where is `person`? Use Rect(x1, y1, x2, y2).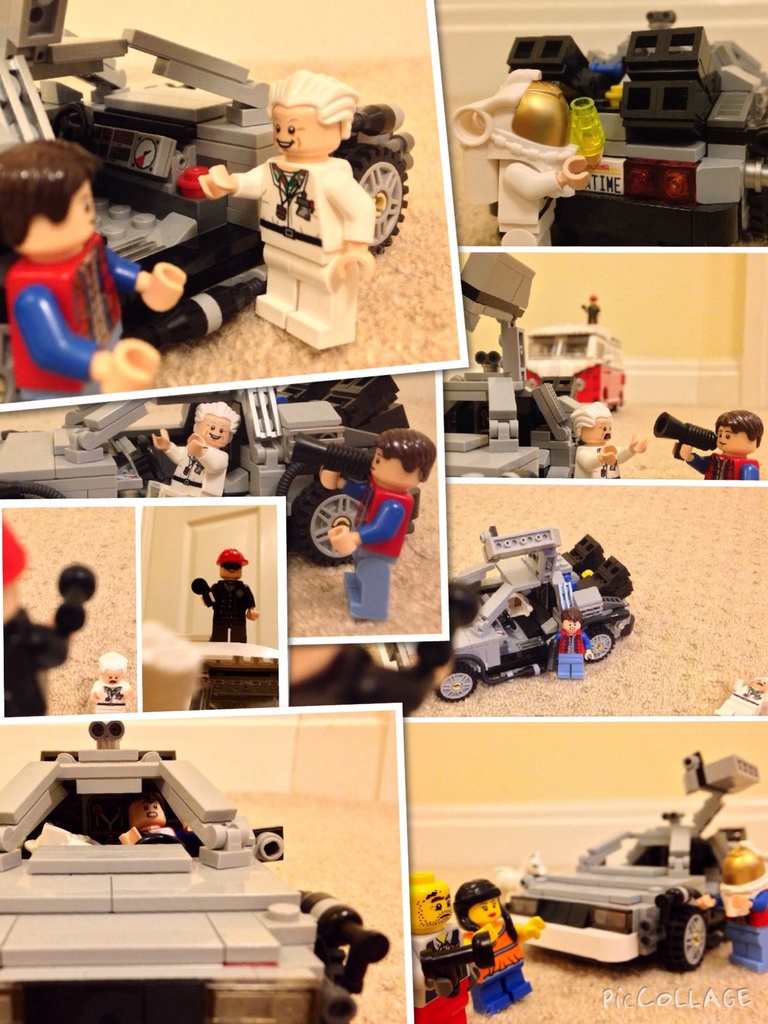
Rect(88, 652, 131, 715).
